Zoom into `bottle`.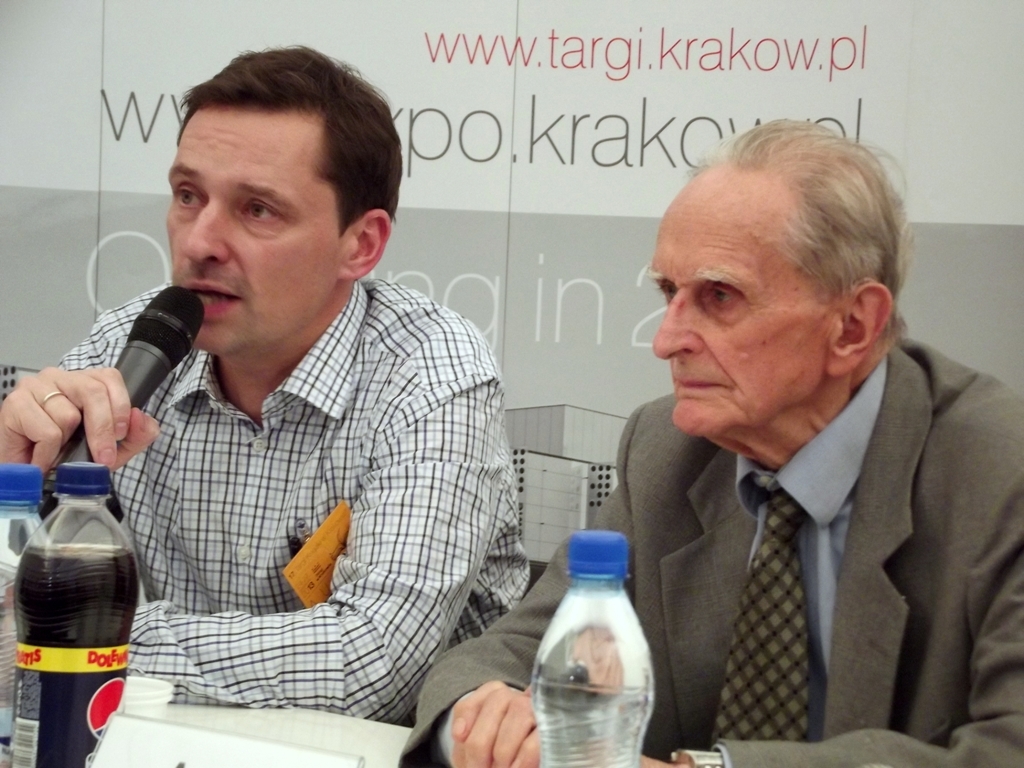
Zoom target: (0,463,48,767).
